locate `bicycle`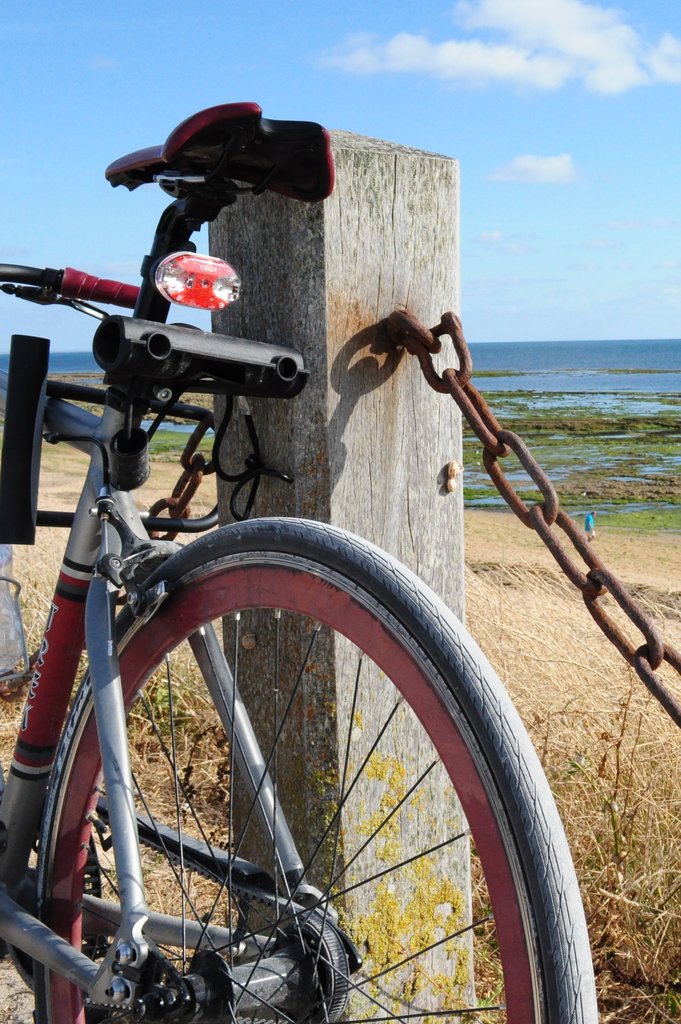
locate(0, 227, 627, 1023)
